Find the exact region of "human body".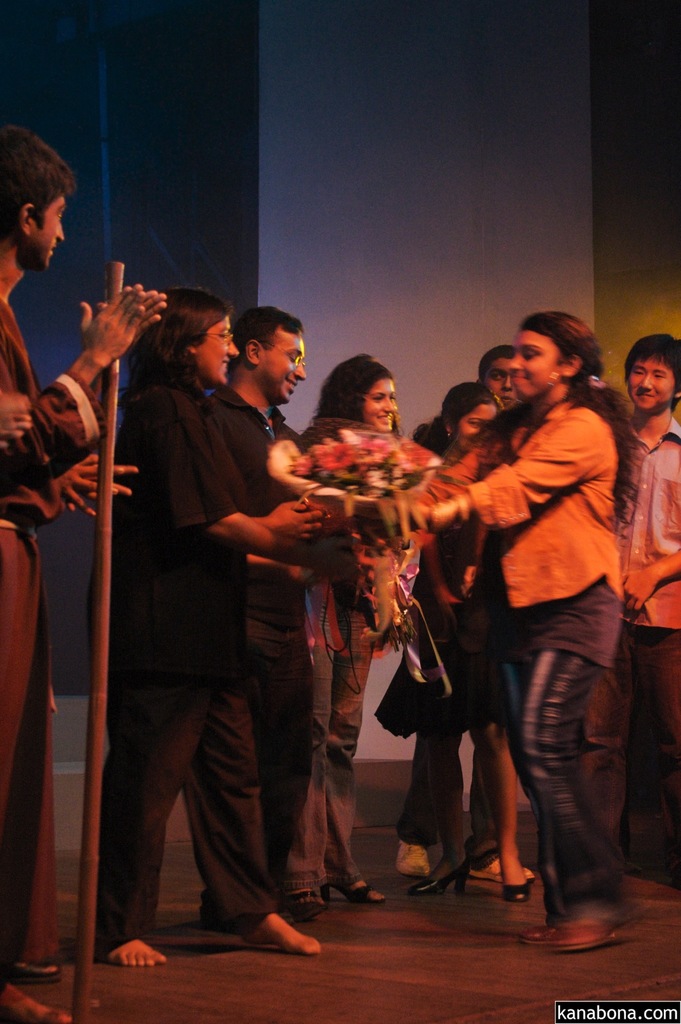
Exact region: (x1=286, y1=351, x2=408, y2=914).
